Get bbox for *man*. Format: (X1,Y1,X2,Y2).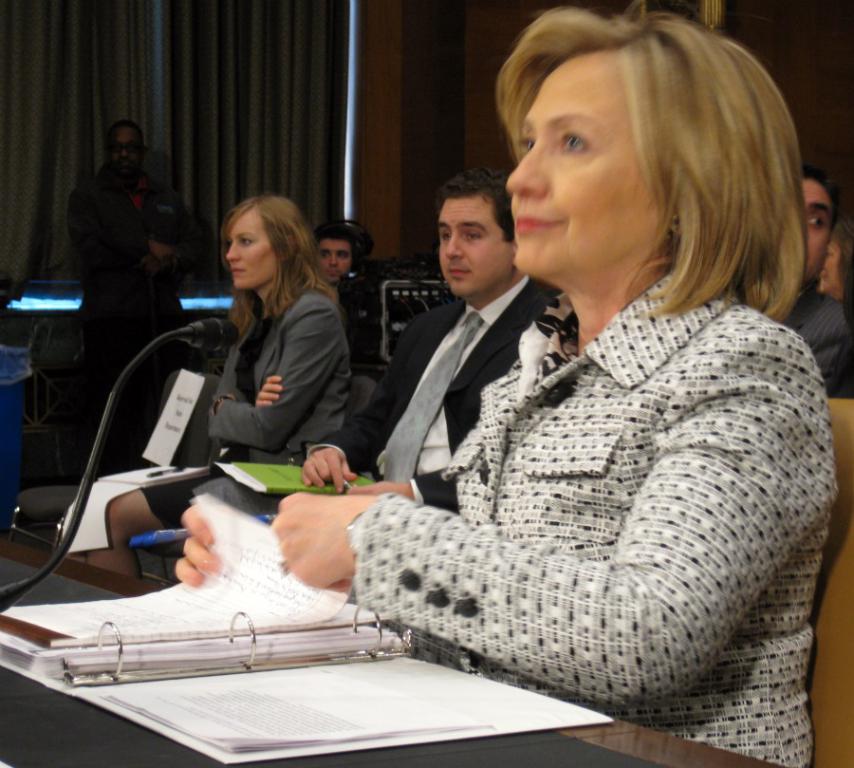
(784,166,853,395).
